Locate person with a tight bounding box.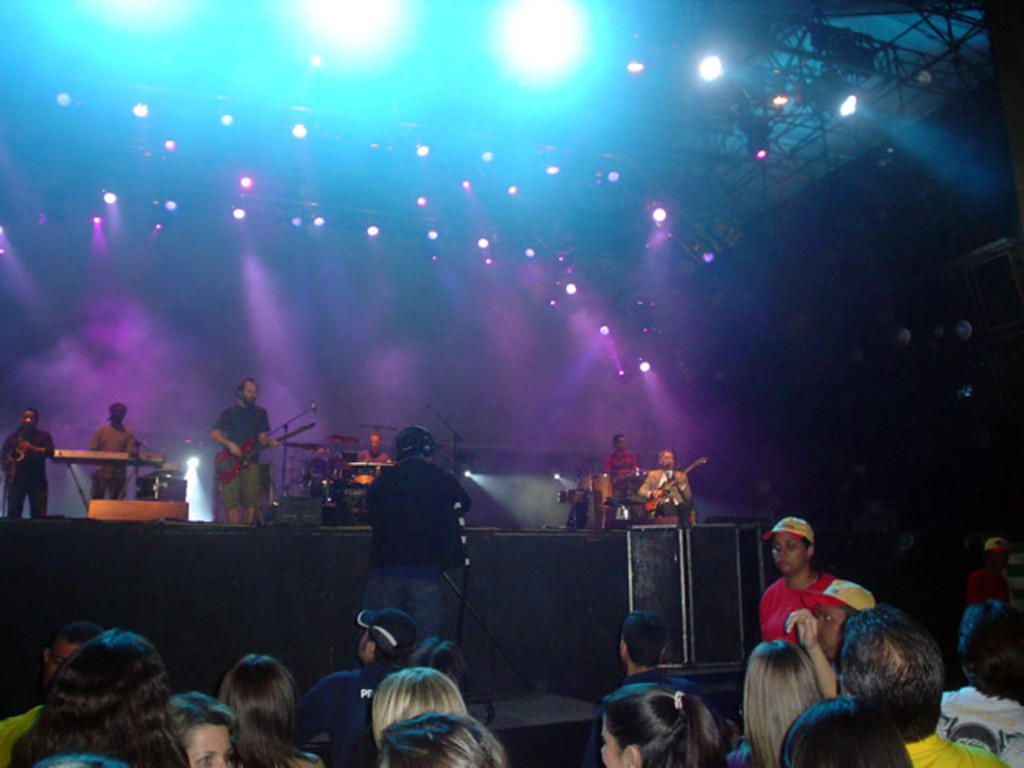
bbox=(603, 426, 640, 506).
